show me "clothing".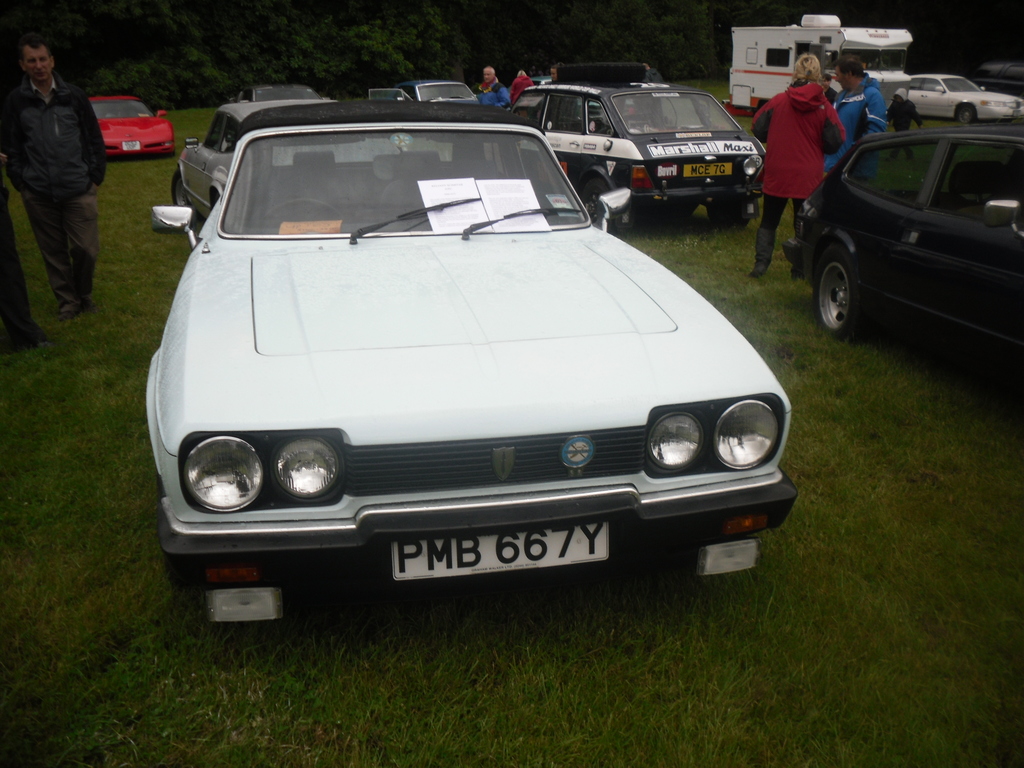
"clothing" is here: pyautogui.locateOnScreen(0, 175, 47, 351).
